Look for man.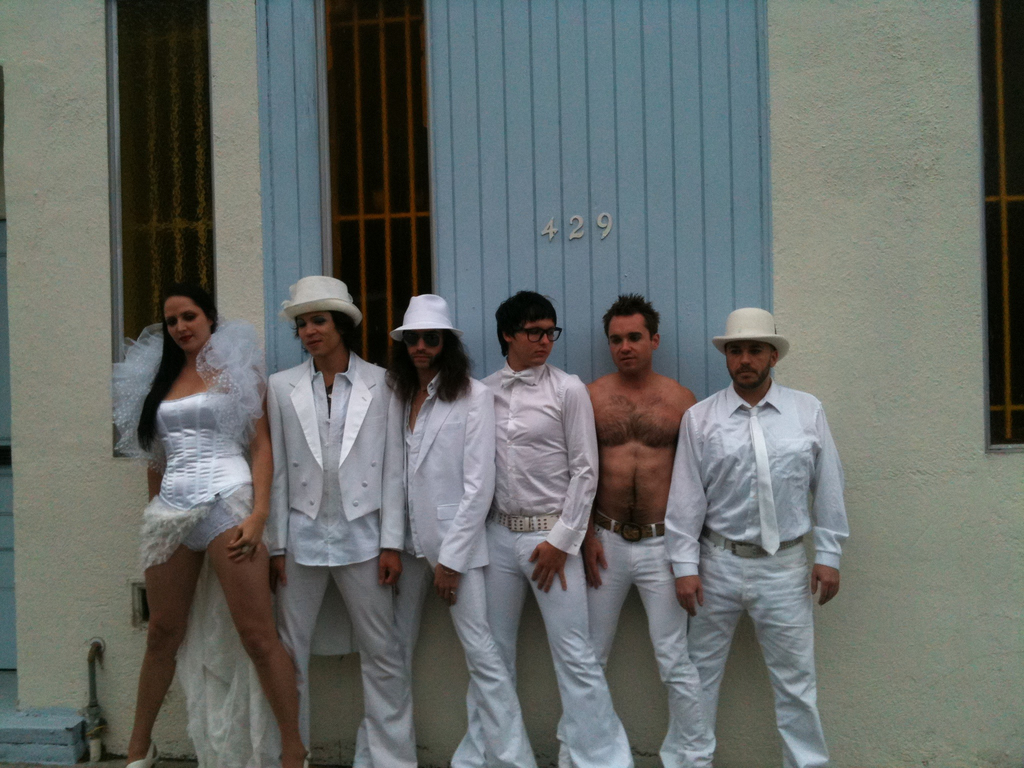
Found: bbox(449, 289, 636, 767).
